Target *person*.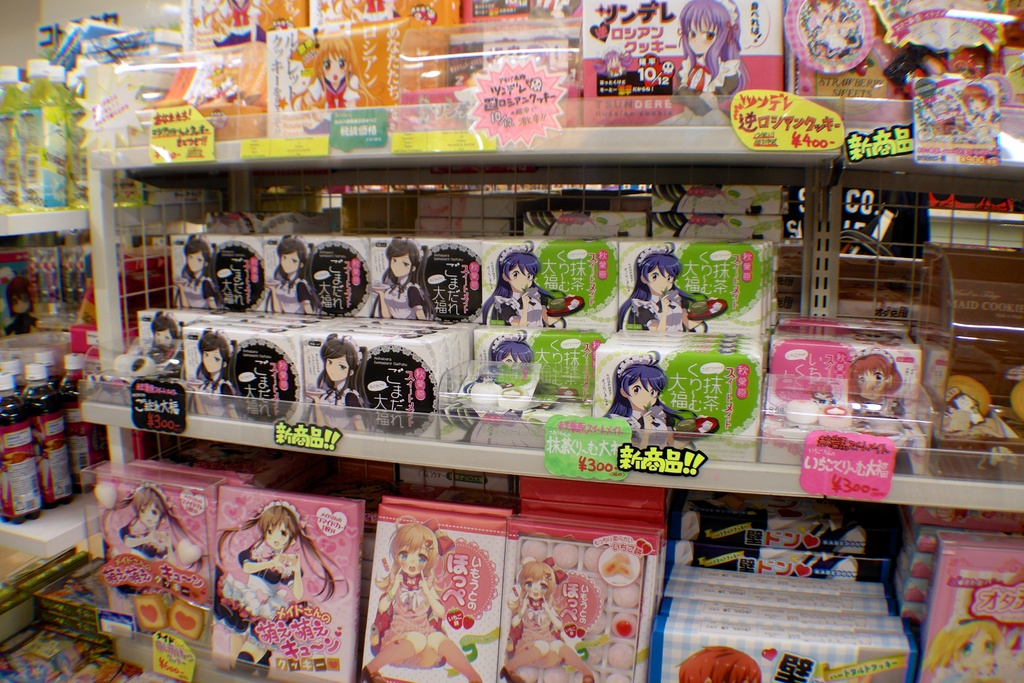
Target region: x1=678 y1=0 x2=751 y2=111.
